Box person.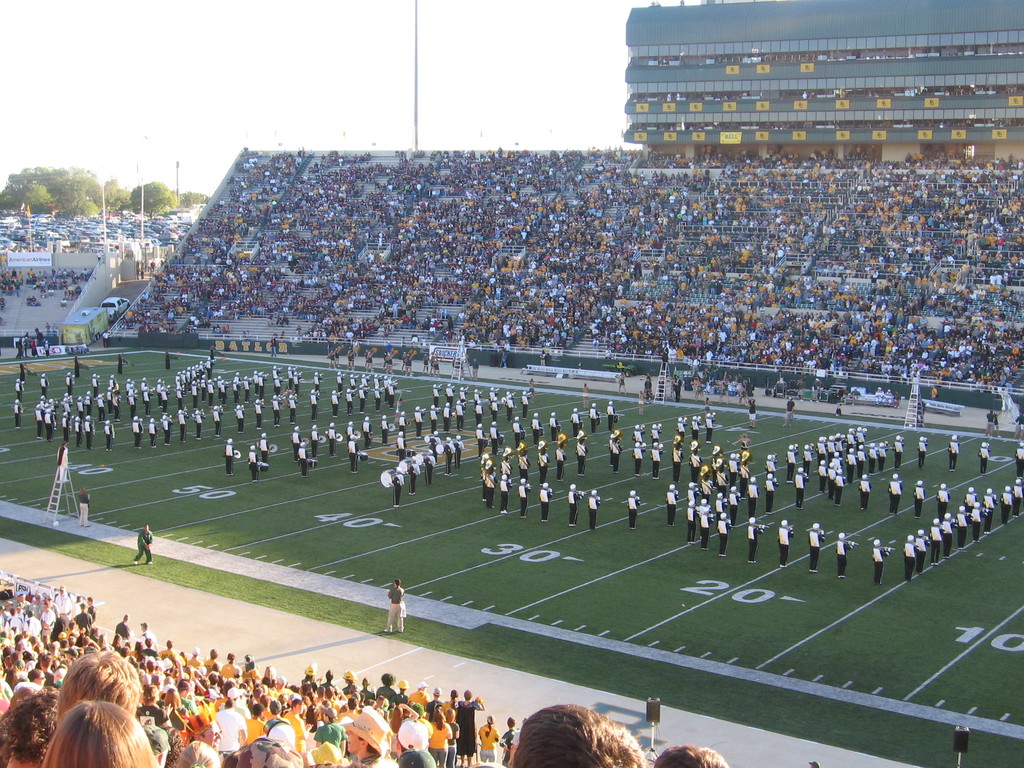
449/688/485/764.
